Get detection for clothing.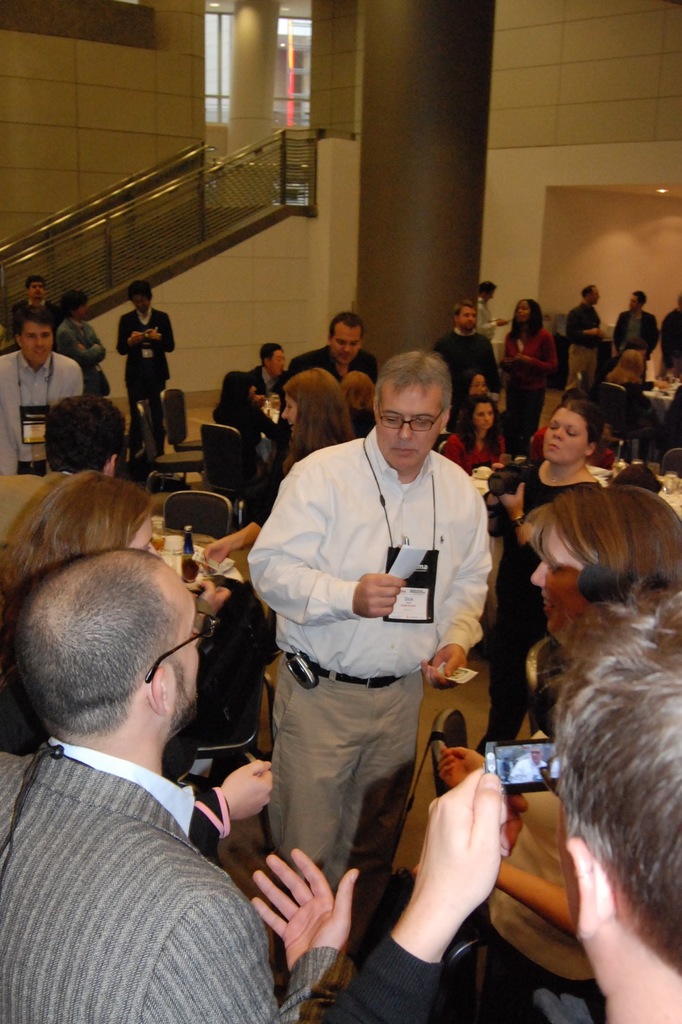
Detection: bbox=(318, 916, 610, 1023).
